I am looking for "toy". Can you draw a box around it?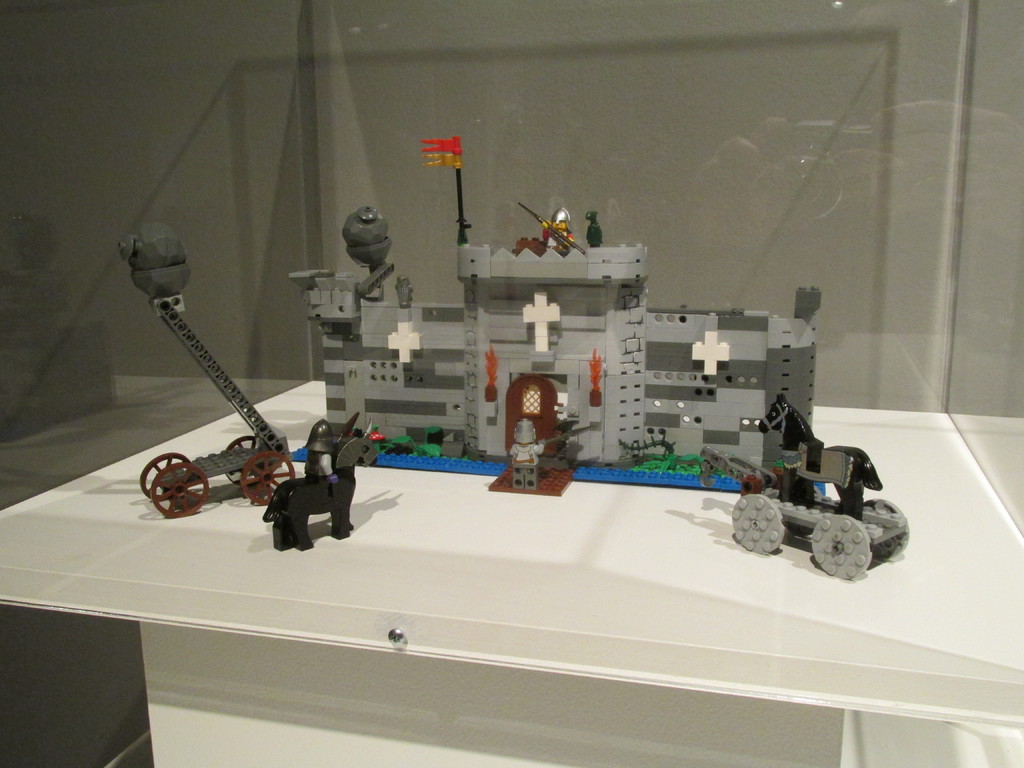
Sure, the bounding box is (x1=338, y1=203, x2=391, y2=269).
